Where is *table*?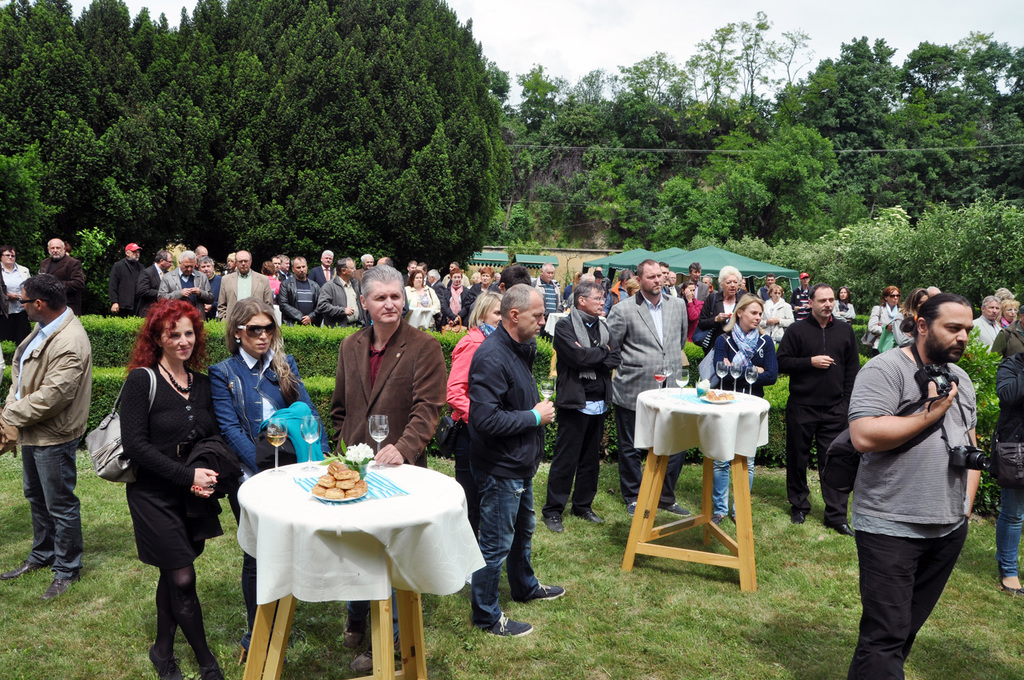
<region>609, 402, 790, 580</region>.
